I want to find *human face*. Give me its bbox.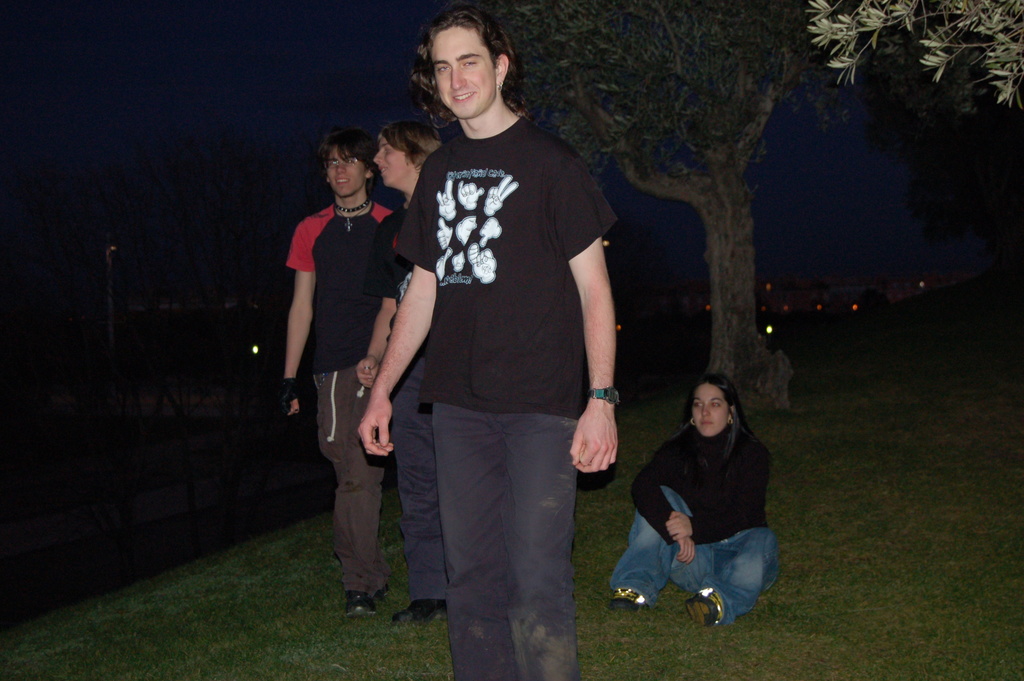
x1=373 y1=137 x2=414 y2=188.
